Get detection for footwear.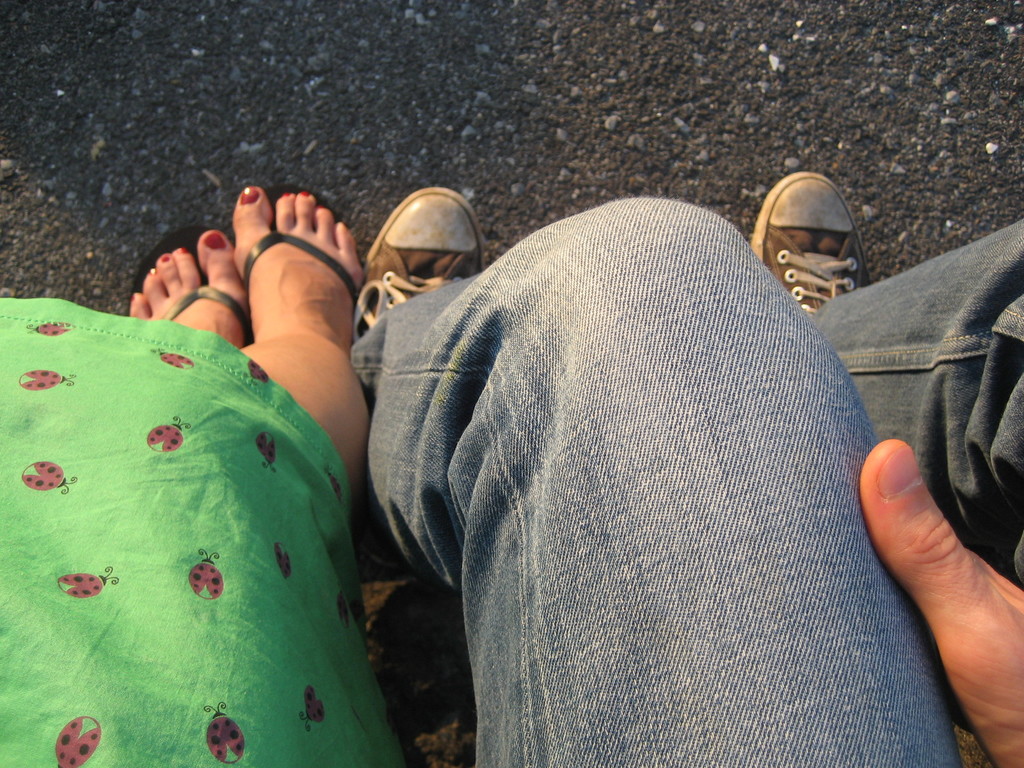
Detection: [762,157,876,330].
